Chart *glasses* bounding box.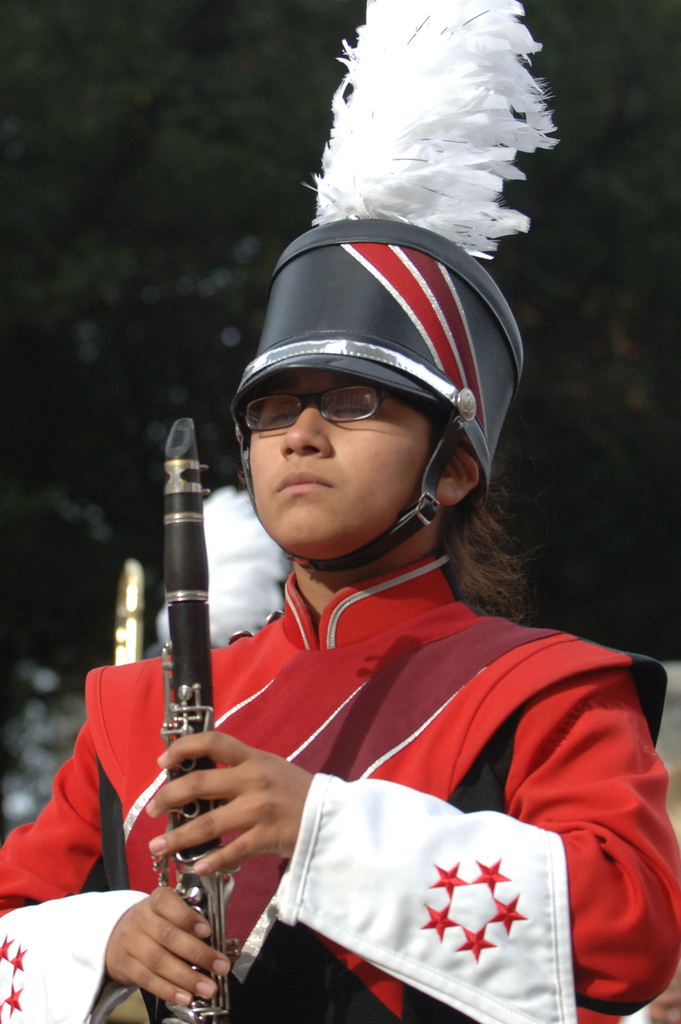
Charted: box=[241, 380, 397, 423].
